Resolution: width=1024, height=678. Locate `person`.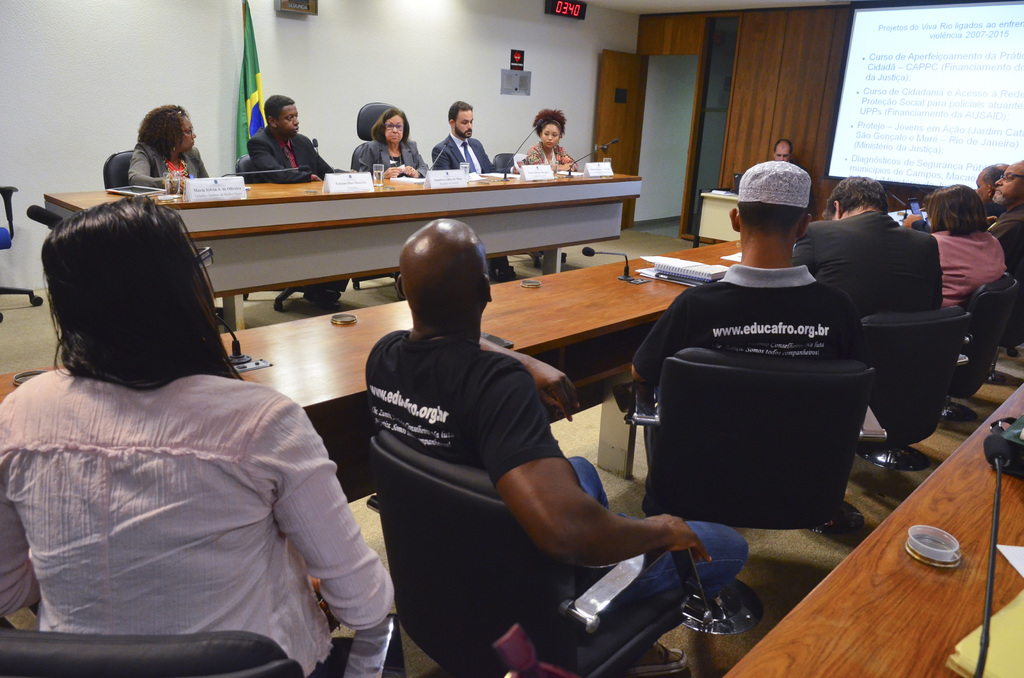
[x1=794, y1=174, x2=941, y2=310].
